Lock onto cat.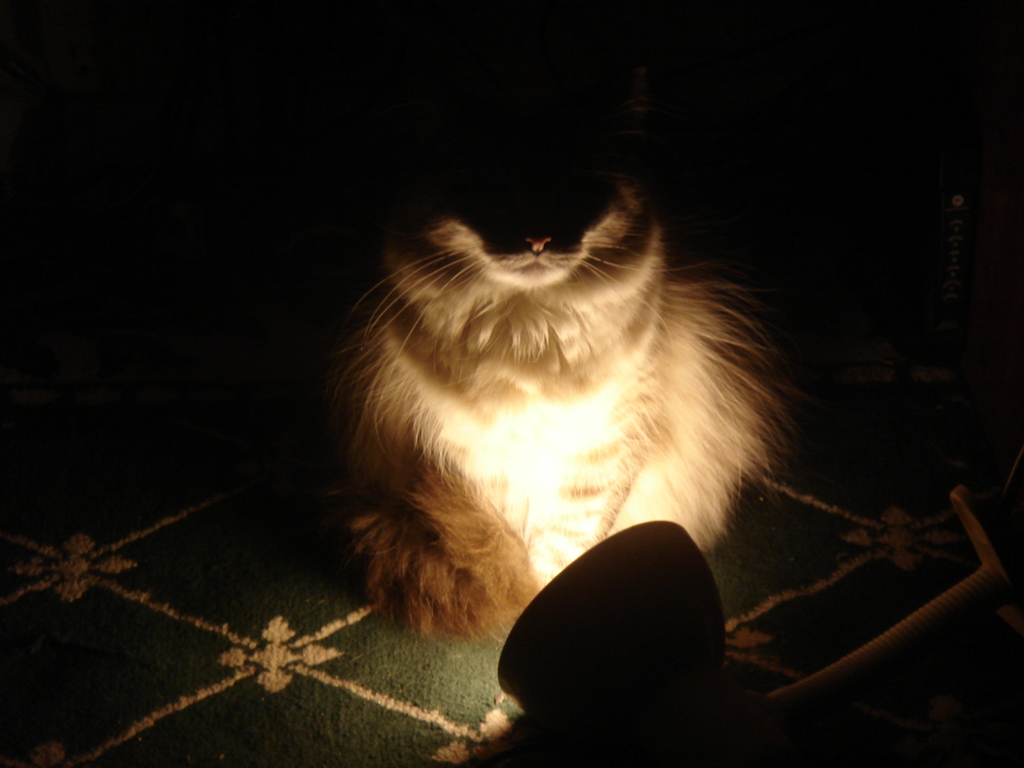
Locked: bbox(301, 164, 793, 651).
